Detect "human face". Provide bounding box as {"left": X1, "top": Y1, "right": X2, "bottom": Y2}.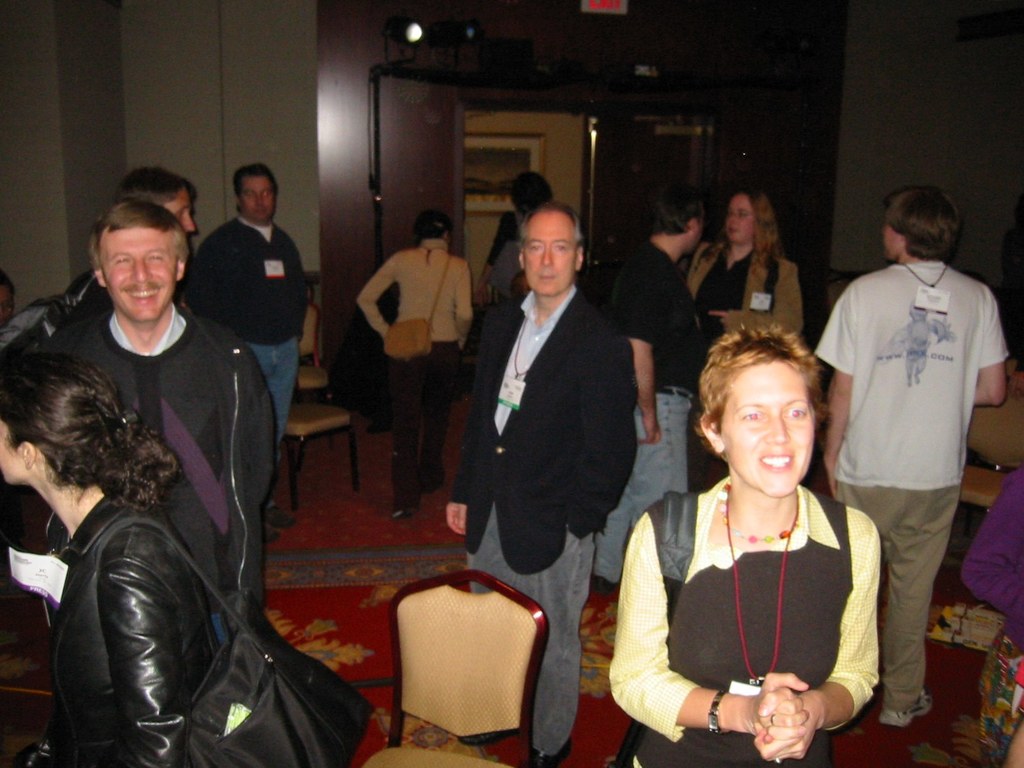
{"left": 524, "top": 207, "right": 578, "bottom": 299}.
